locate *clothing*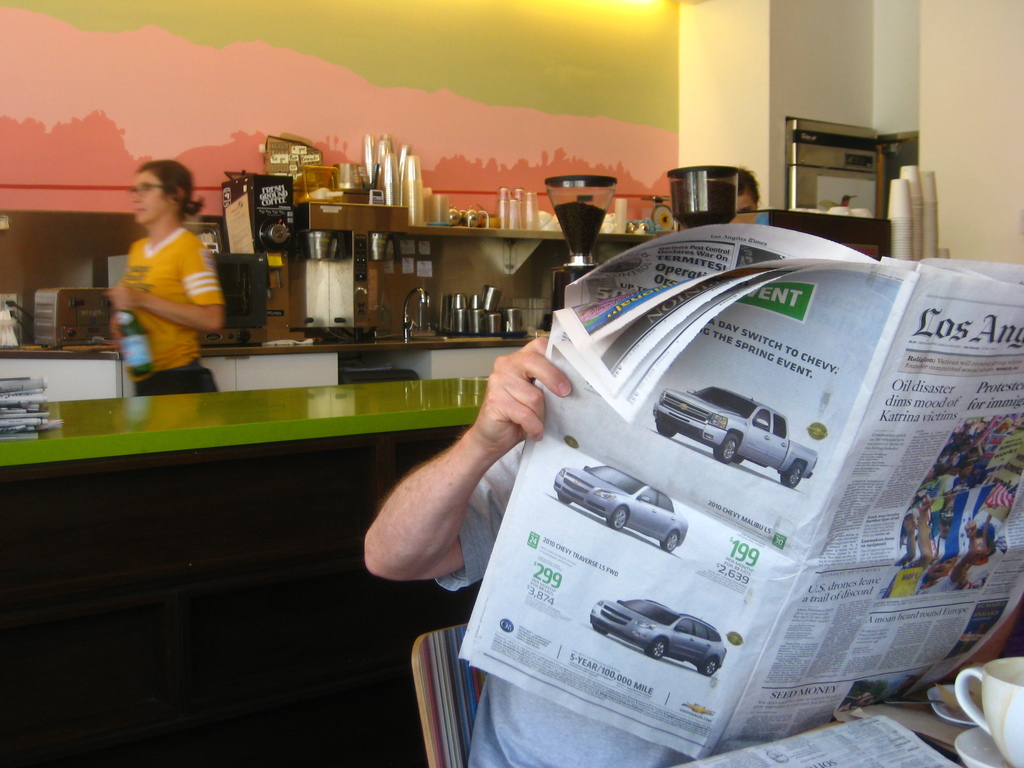
l=123, t=228, r=222, b=396
